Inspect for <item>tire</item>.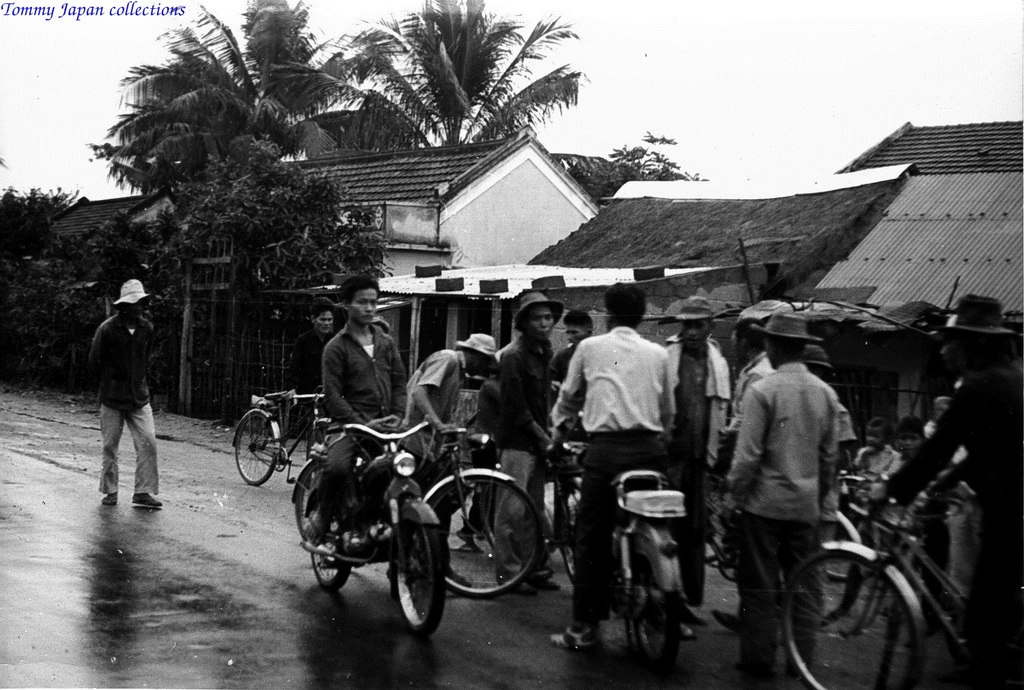
Inspection: [x1=625, y1=554, x2=680, y2=679].
